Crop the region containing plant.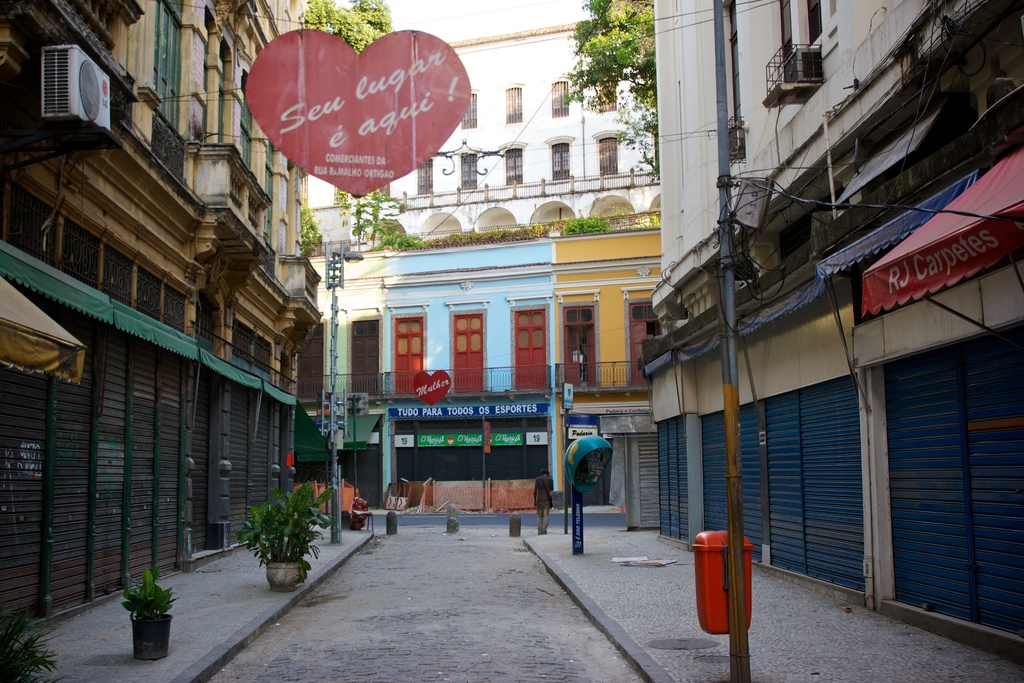
Crop region: [223, 483, 321, 584].
